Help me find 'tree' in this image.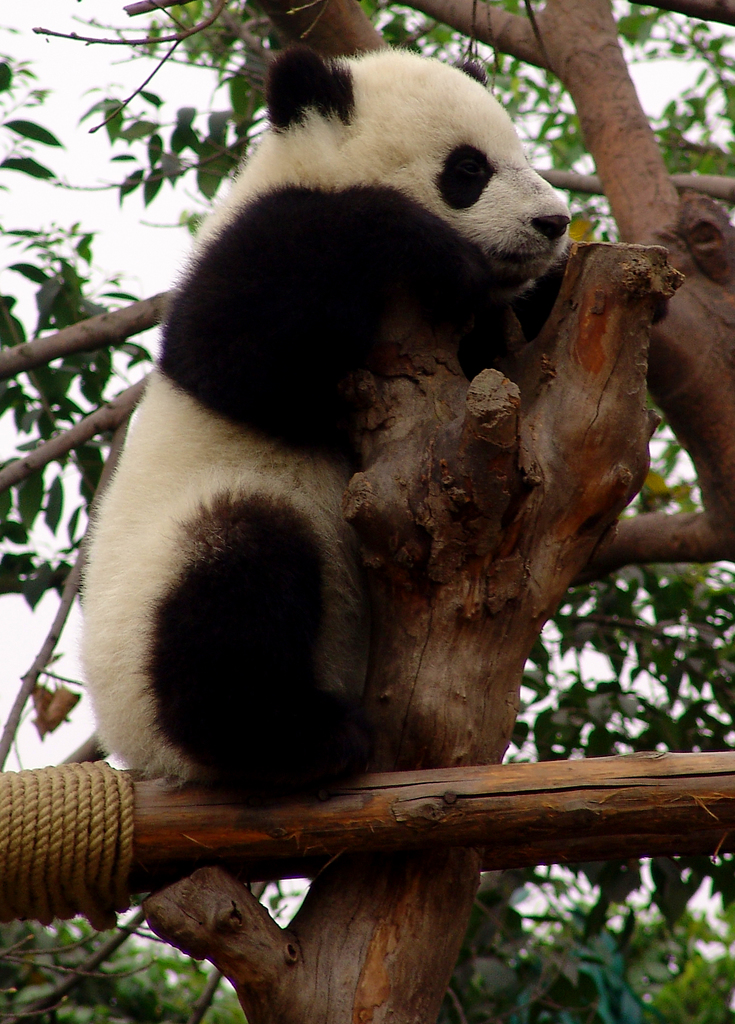
Found it: bbox=(0, 0, 734, 1023).
